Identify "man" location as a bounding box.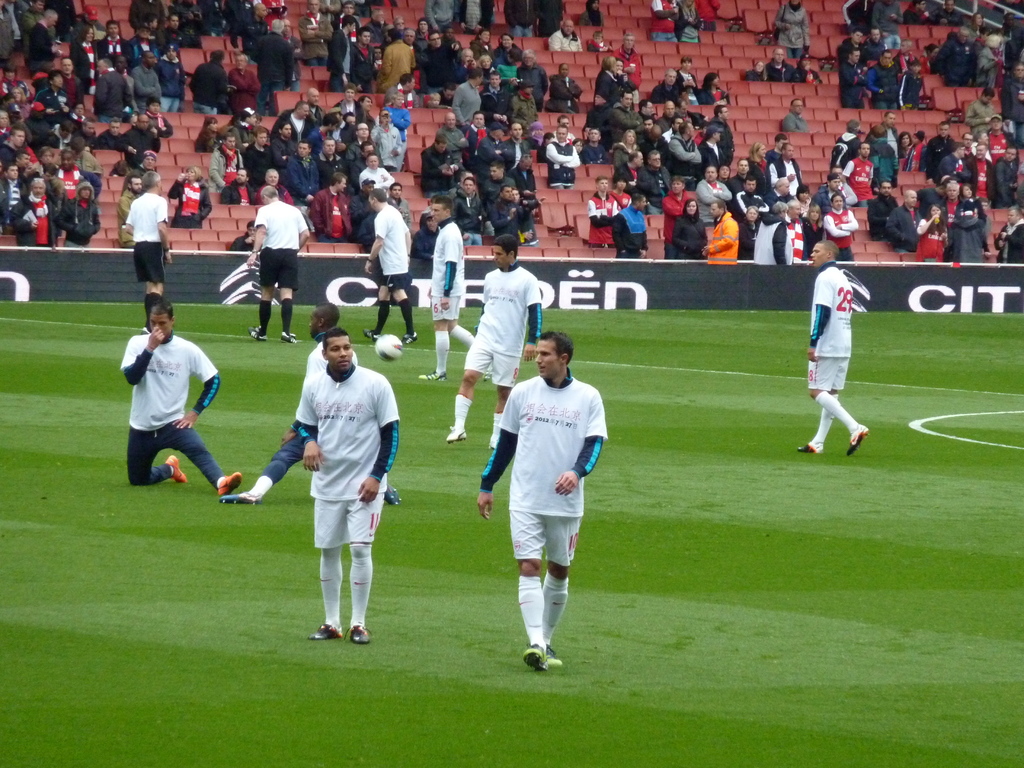
[0,119,28,167].
